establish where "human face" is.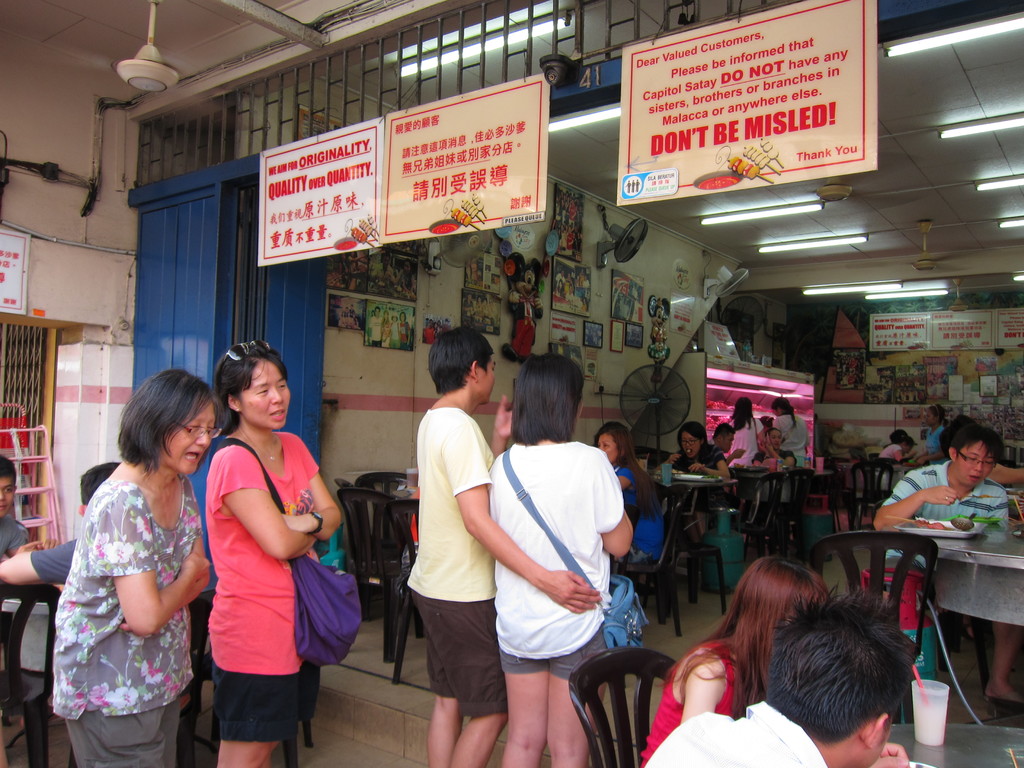
Established at left=676, top=433, right=695, bottom=461.
